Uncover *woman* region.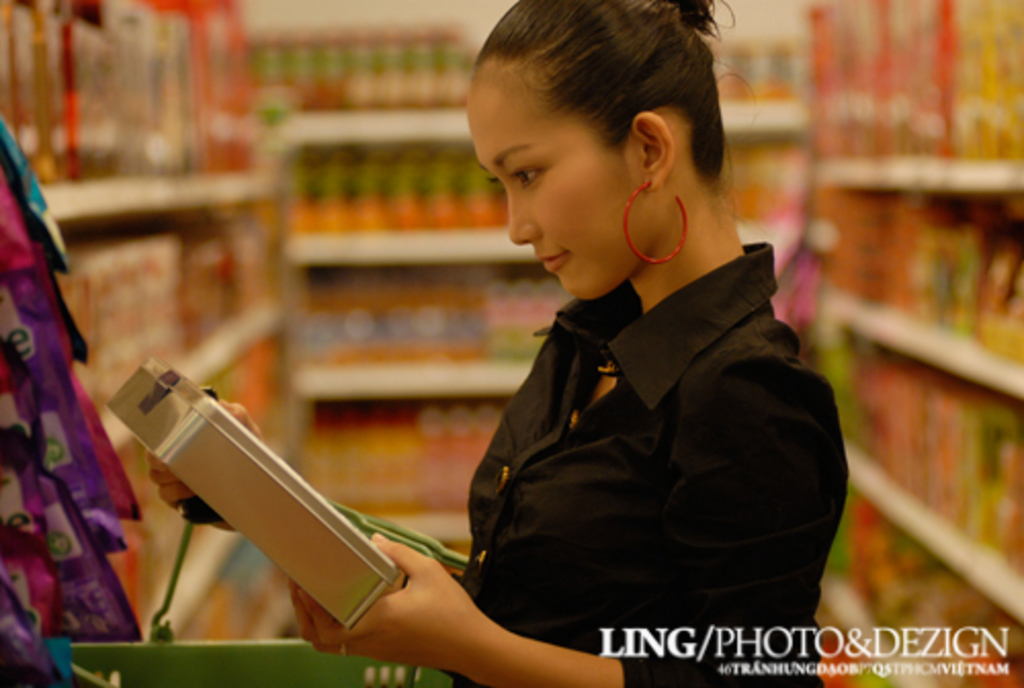
Uncovered: 186 41 881 651.
